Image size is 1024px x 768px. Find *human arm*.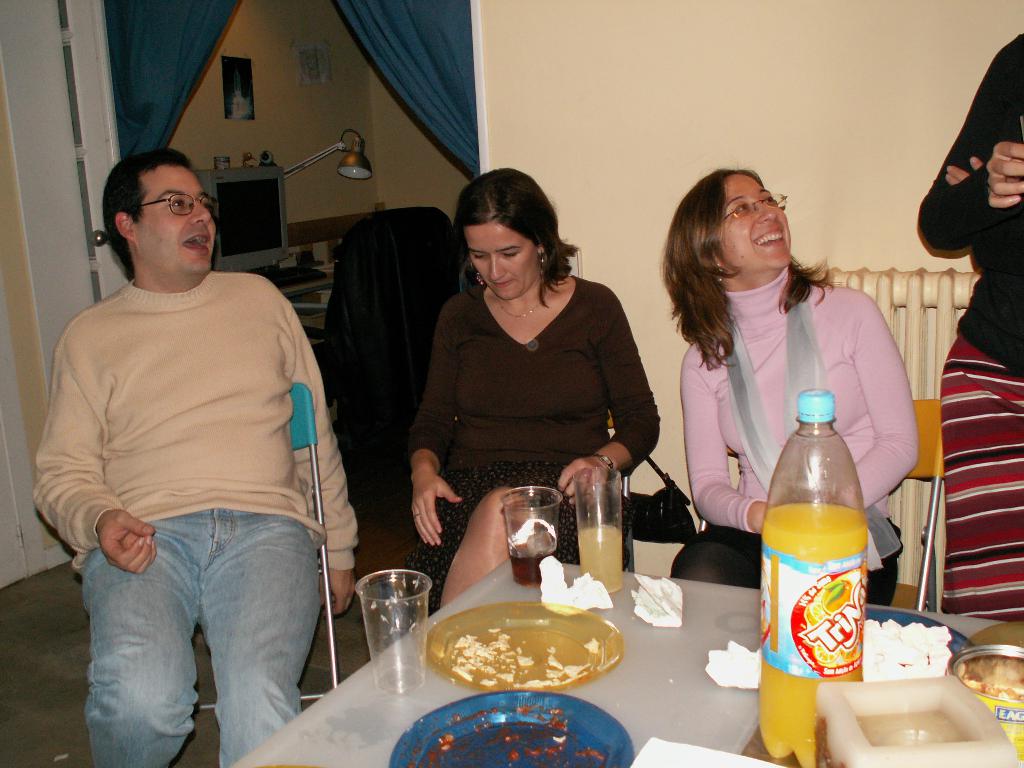
left=849, top=299, right=922, bottom=512.
